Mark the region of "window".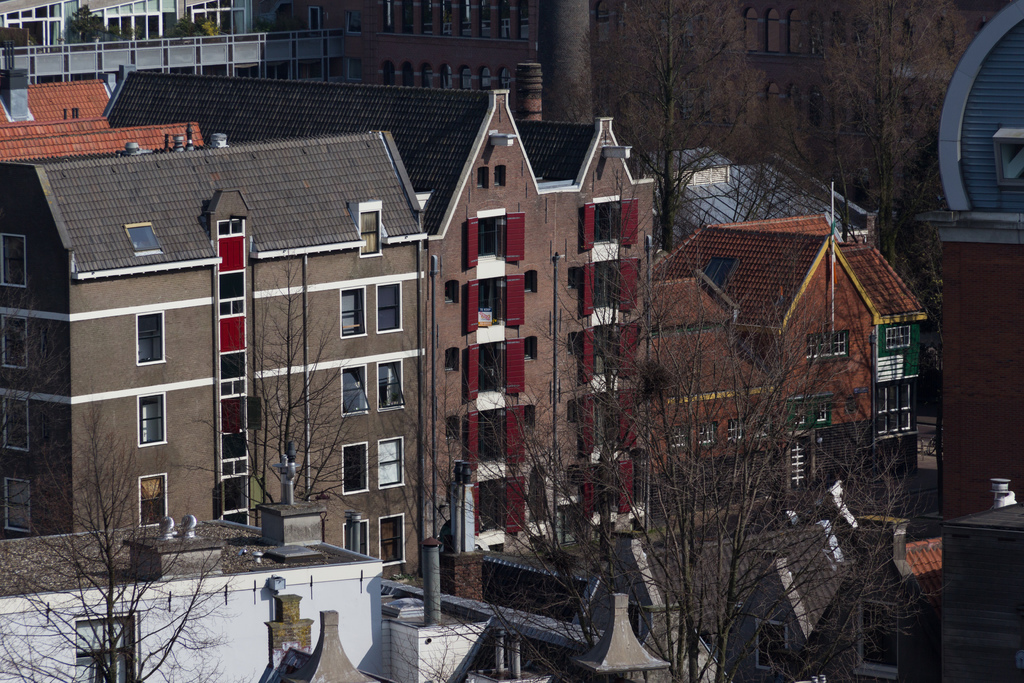
Region: detection(462, 273, 522, 336).
